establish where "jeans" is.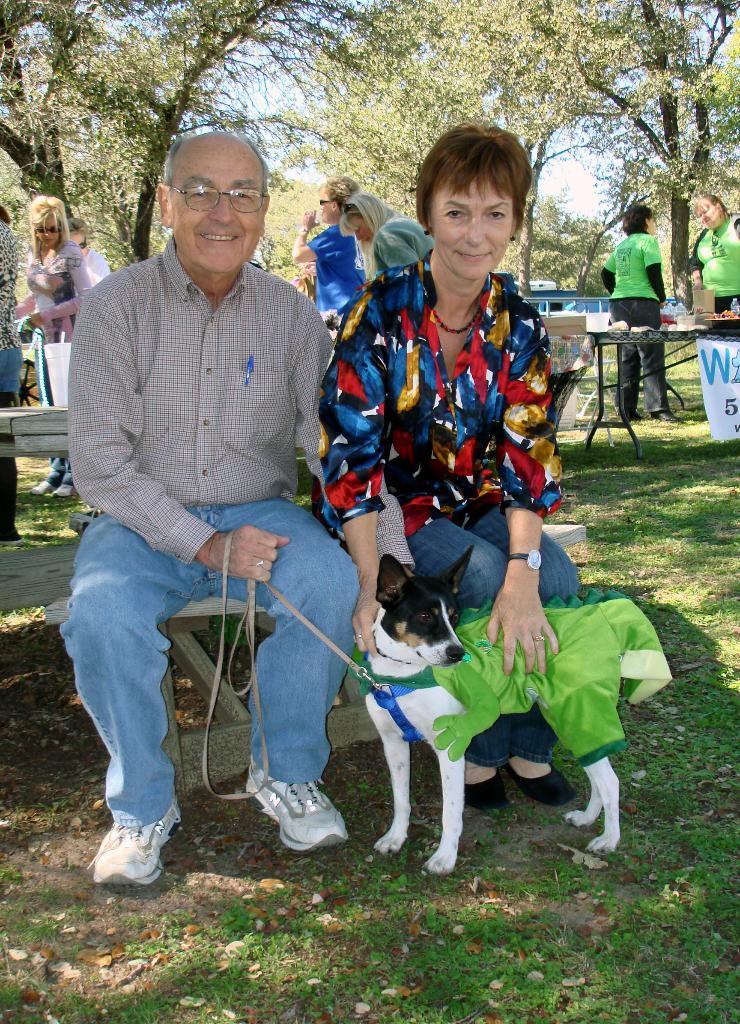
Established at <region>611, 300, 670, 413</region>.
